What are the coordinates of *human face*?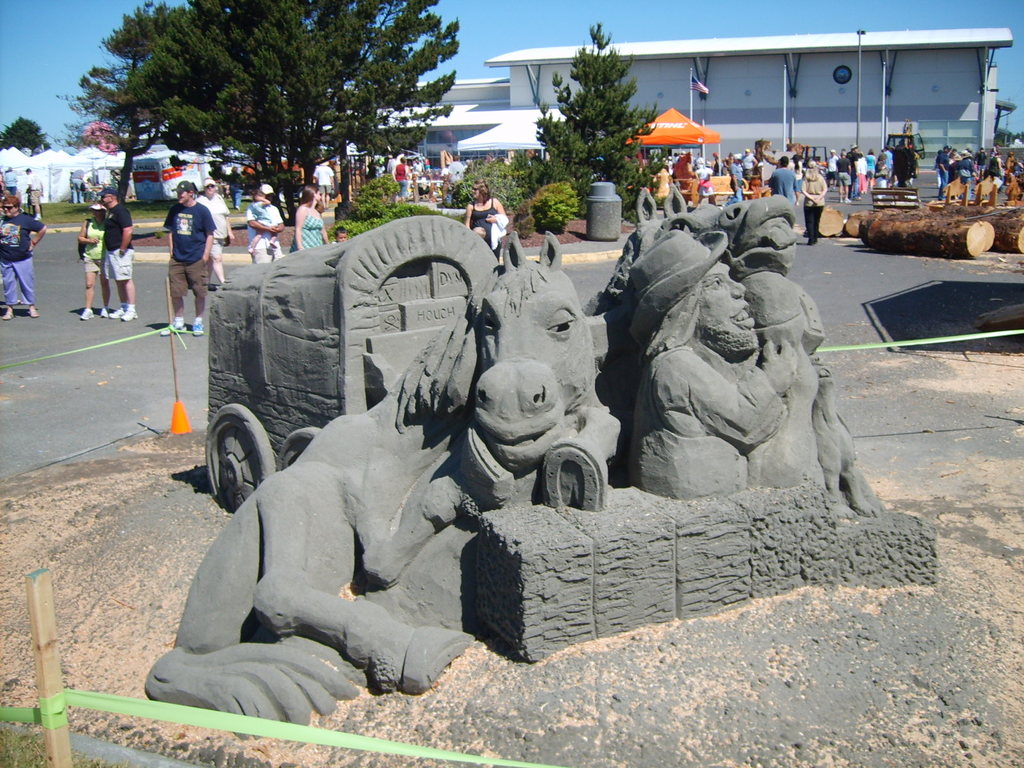
bbox(705, 264, 758, 353).
